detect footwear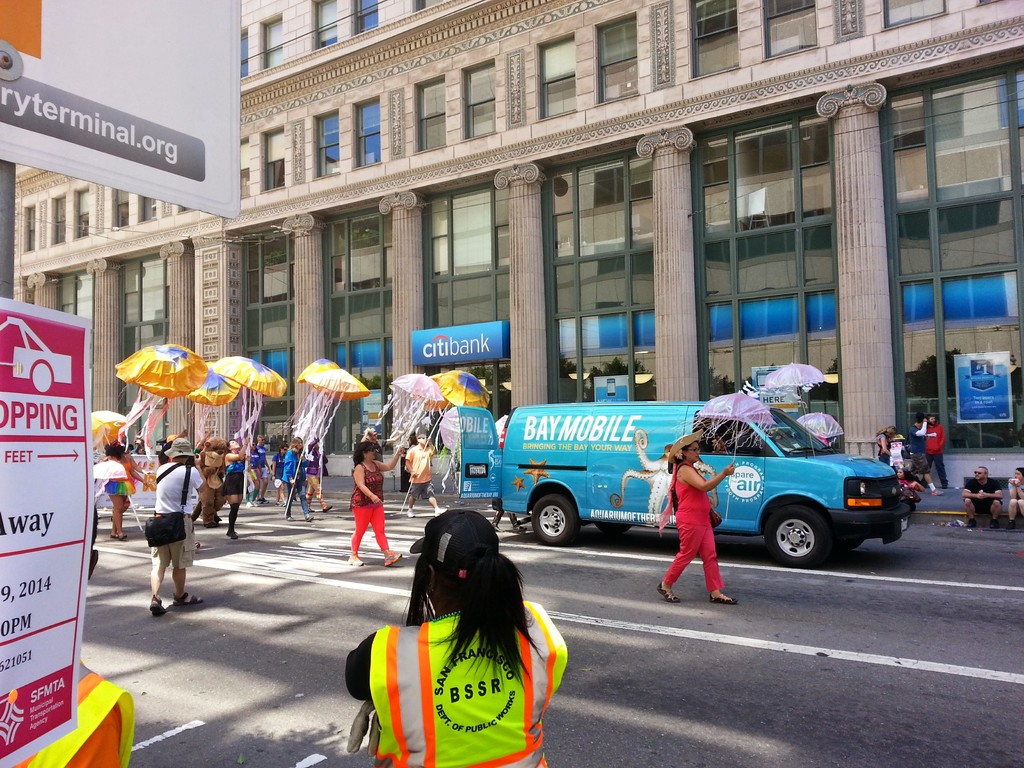
bbox(319, 504, 330, 511)
